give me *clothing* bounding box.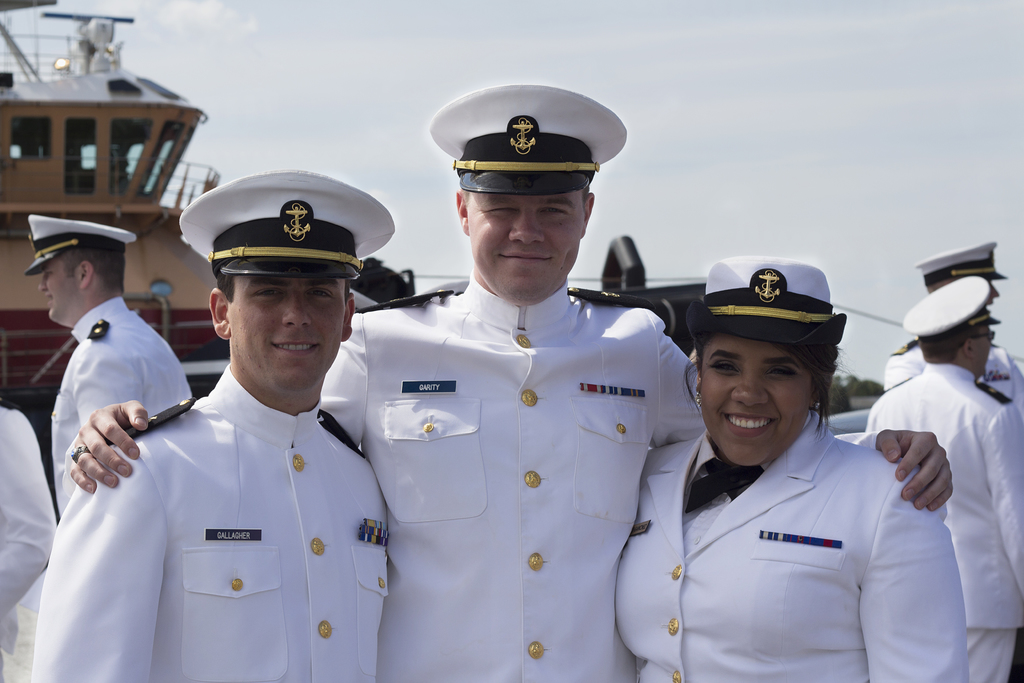
879 333 1022 406.
